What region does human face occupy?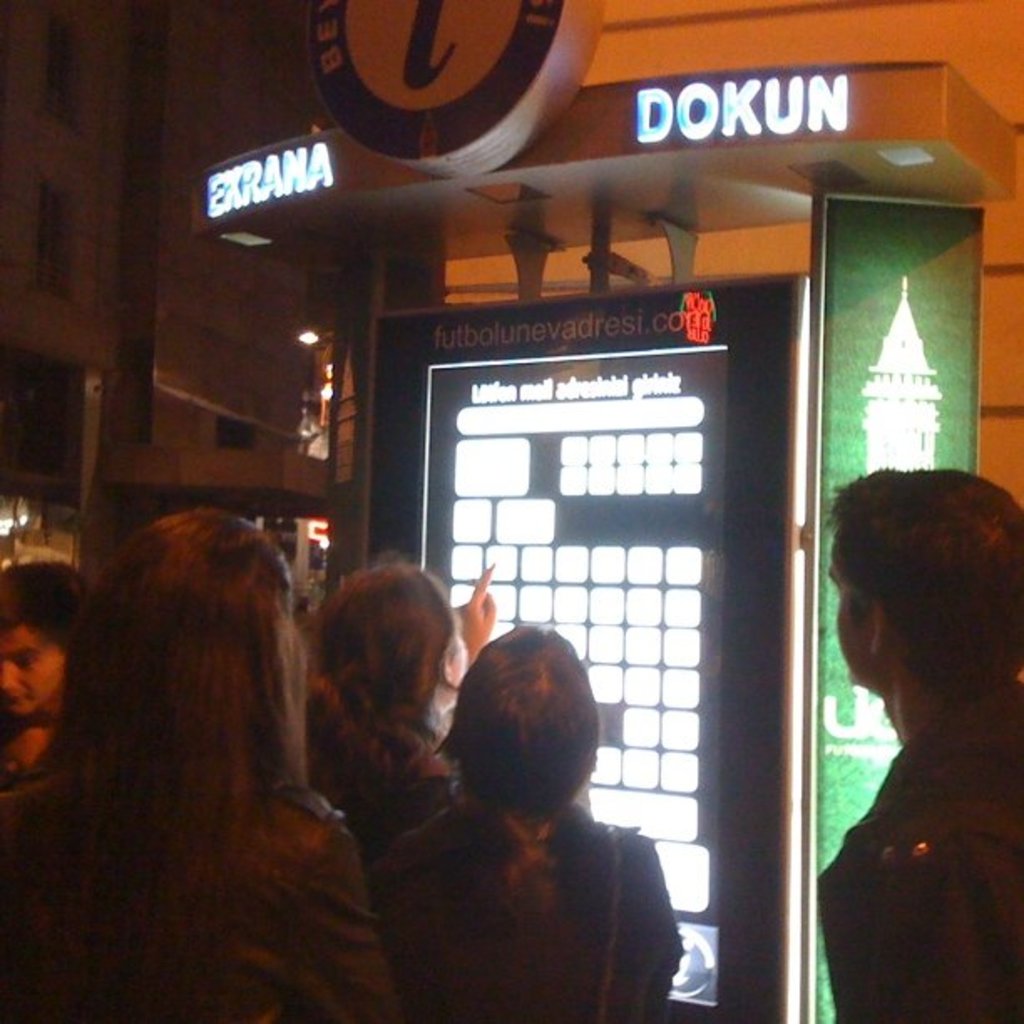
<bbox>448, 629, 468, 689</bbox>.
